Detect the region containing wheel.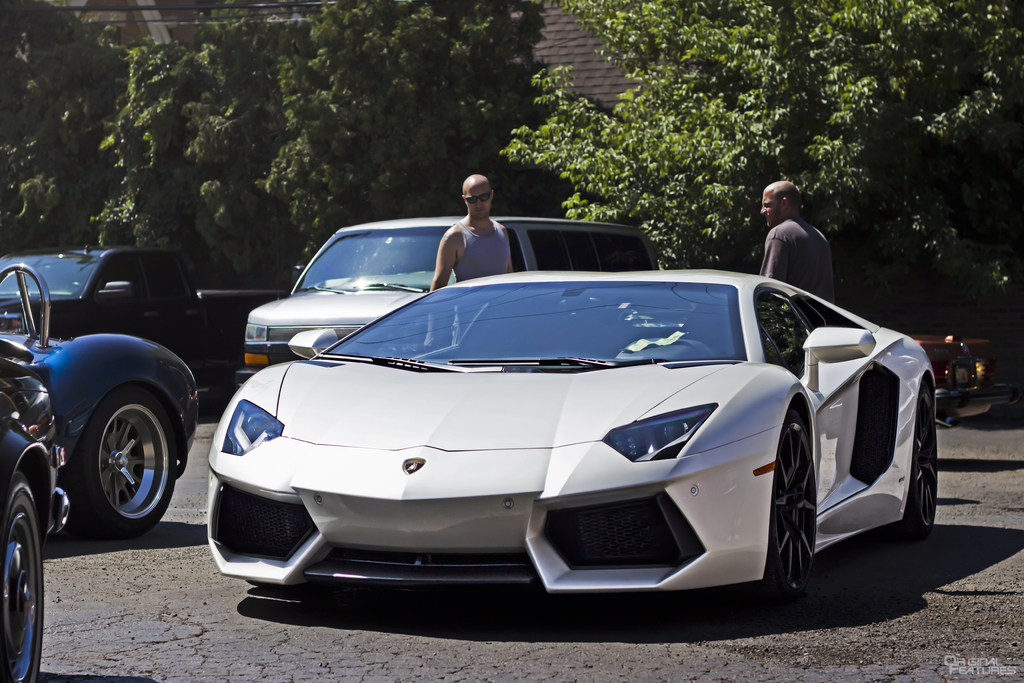
region(879, 387, 941, 541).
